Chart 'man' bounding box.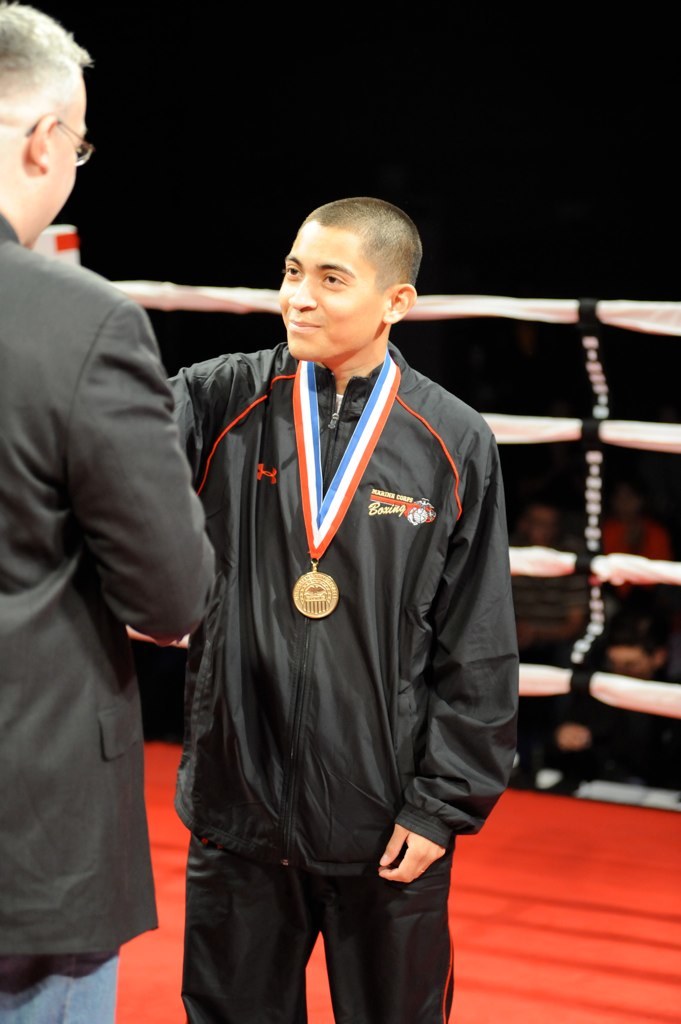
Charted: (506,502,609,666).
